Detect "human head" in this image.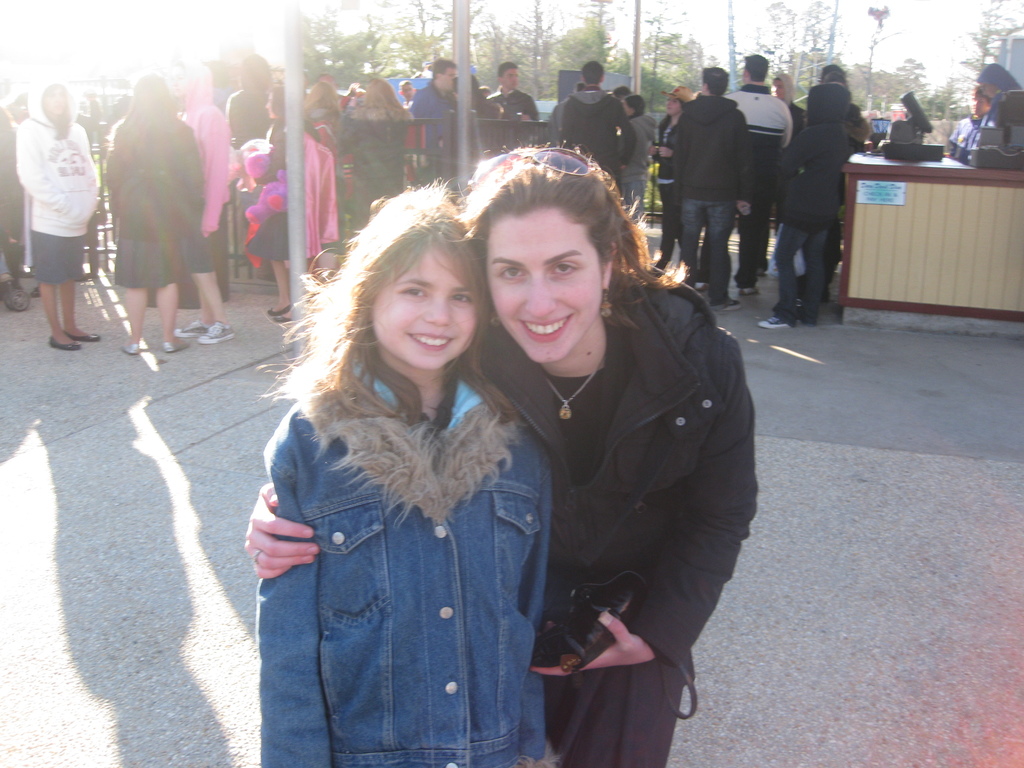
Detection: select_region(705, 65, 725, 98).
